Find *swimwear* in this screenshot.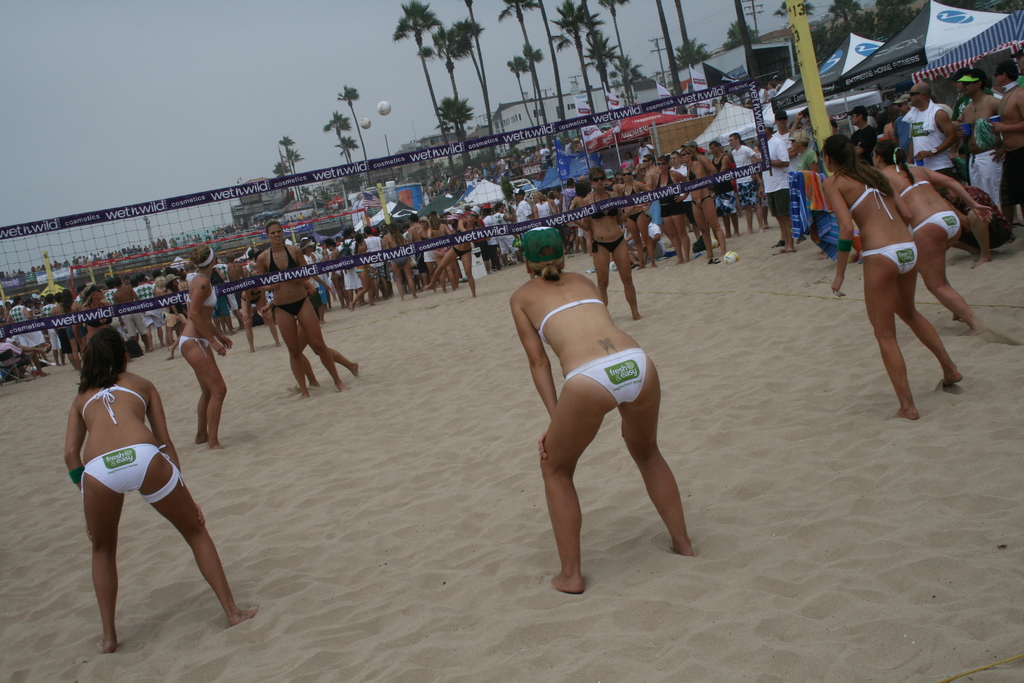
The bounding box for *swimwear* is (left=86, top=302, right=111, bottom=327).
